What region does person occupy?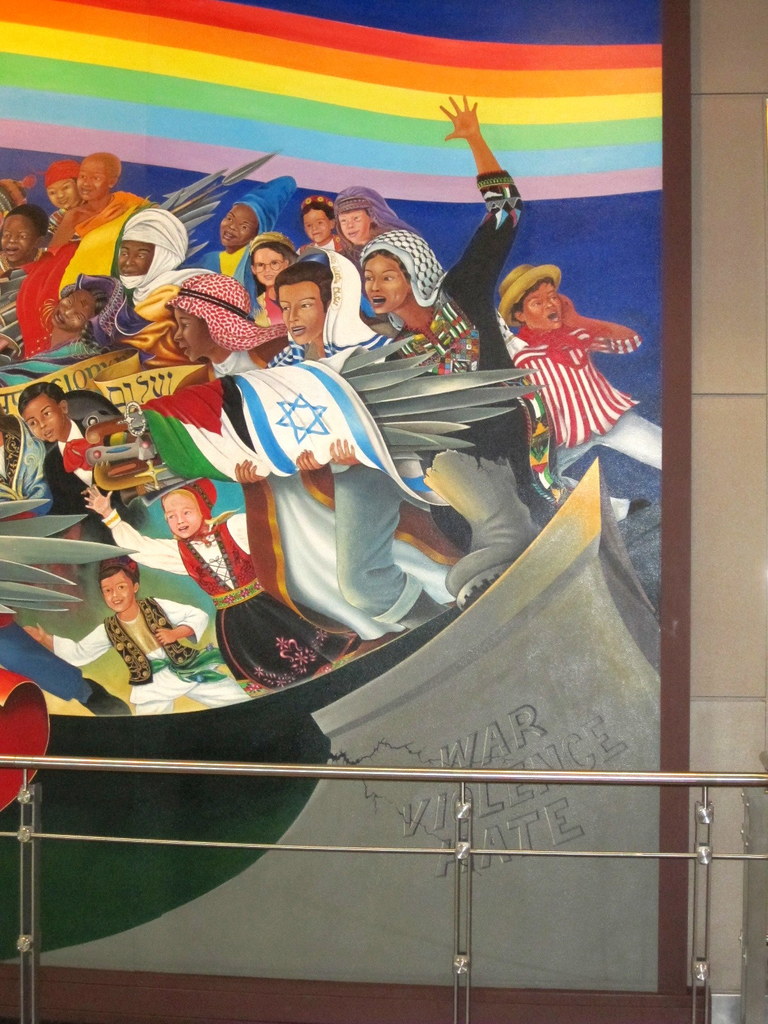
box(333, 181, 413, 252).
